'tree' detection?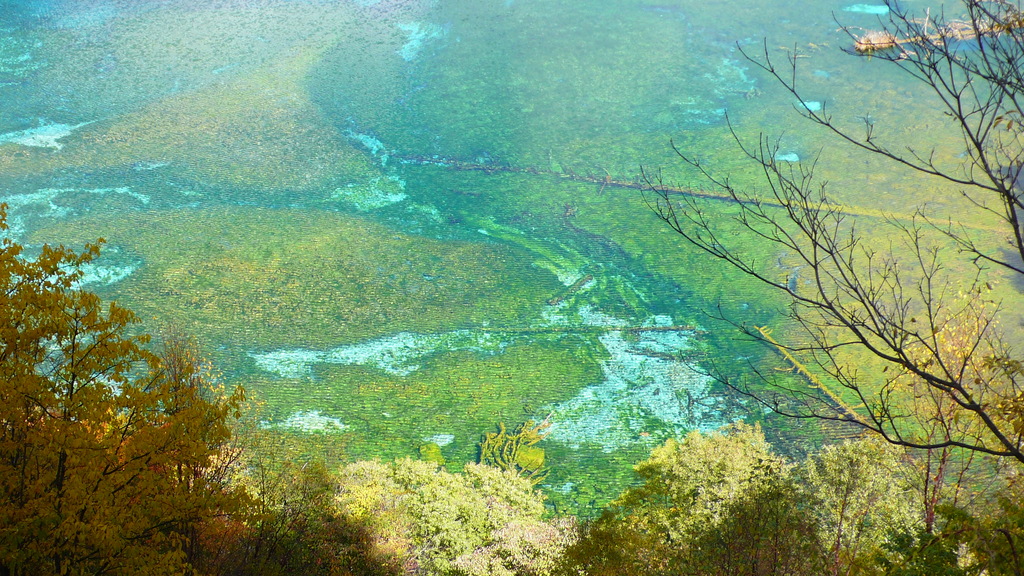
Rect(547, 496, 687, 575)
